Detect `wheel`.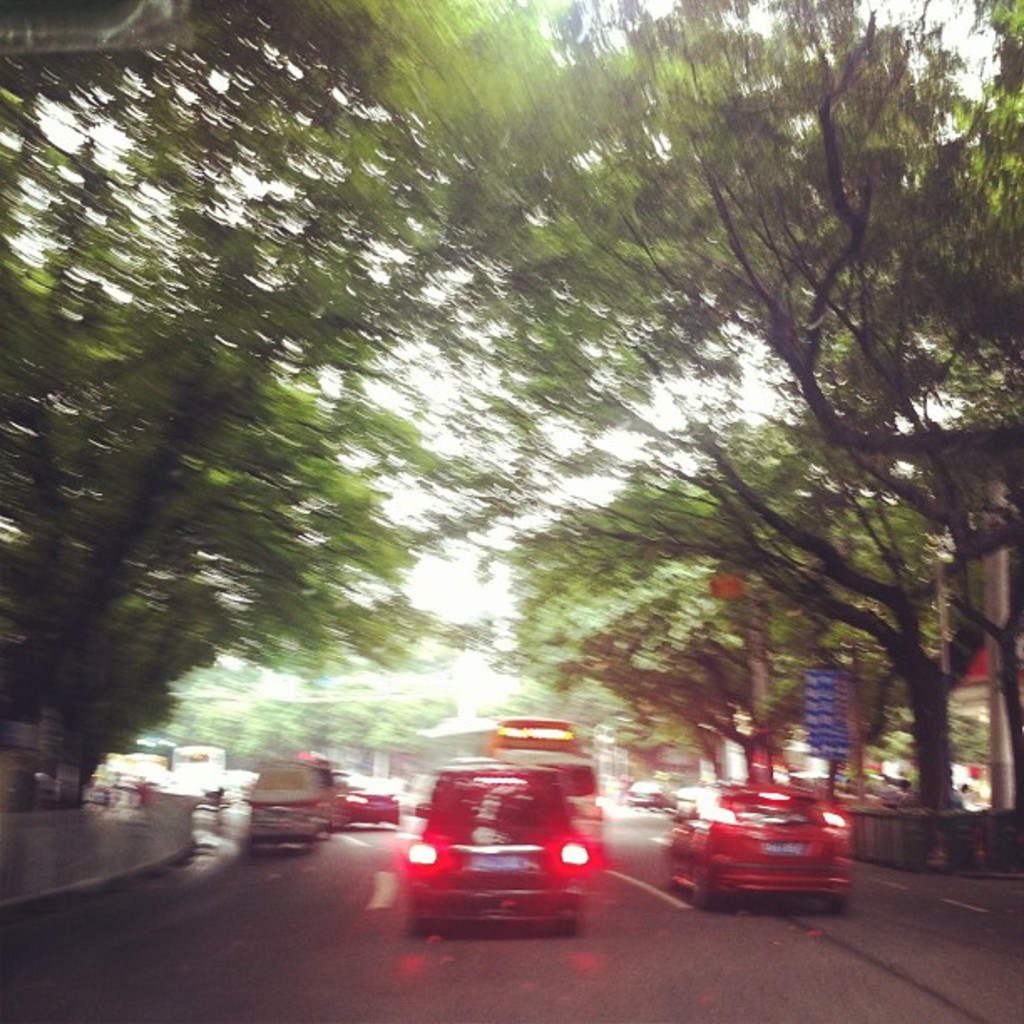
Detected at box=[815, 888, 848, 914].
